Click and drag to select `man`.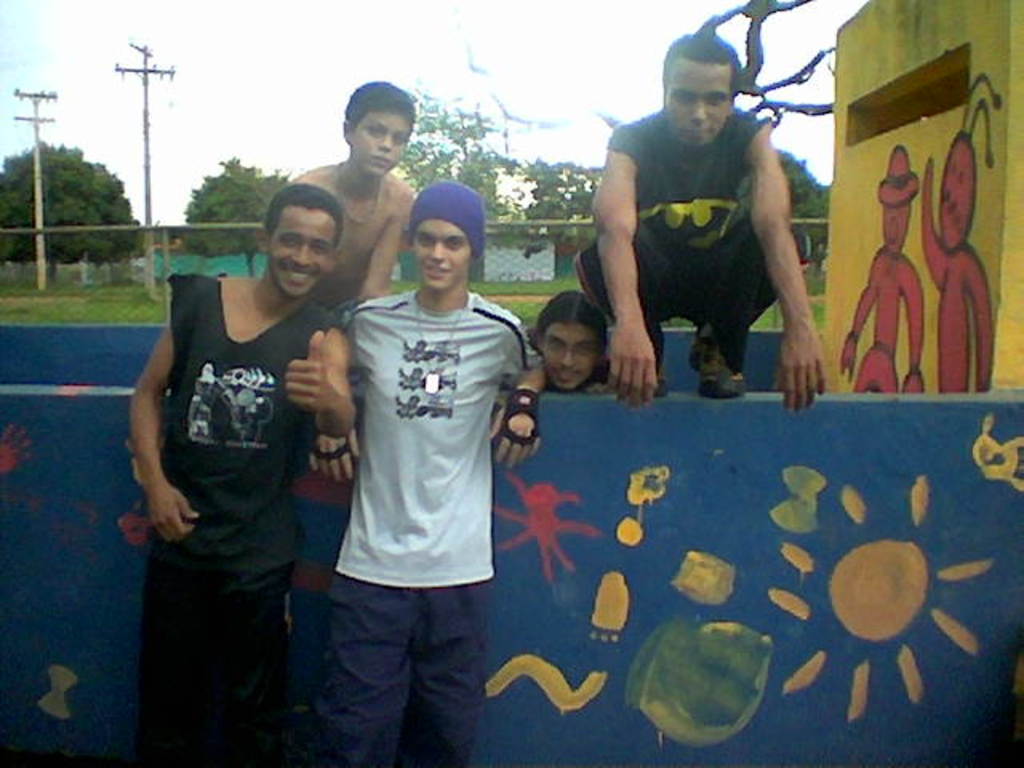
Selection: 531/286/611/394.
